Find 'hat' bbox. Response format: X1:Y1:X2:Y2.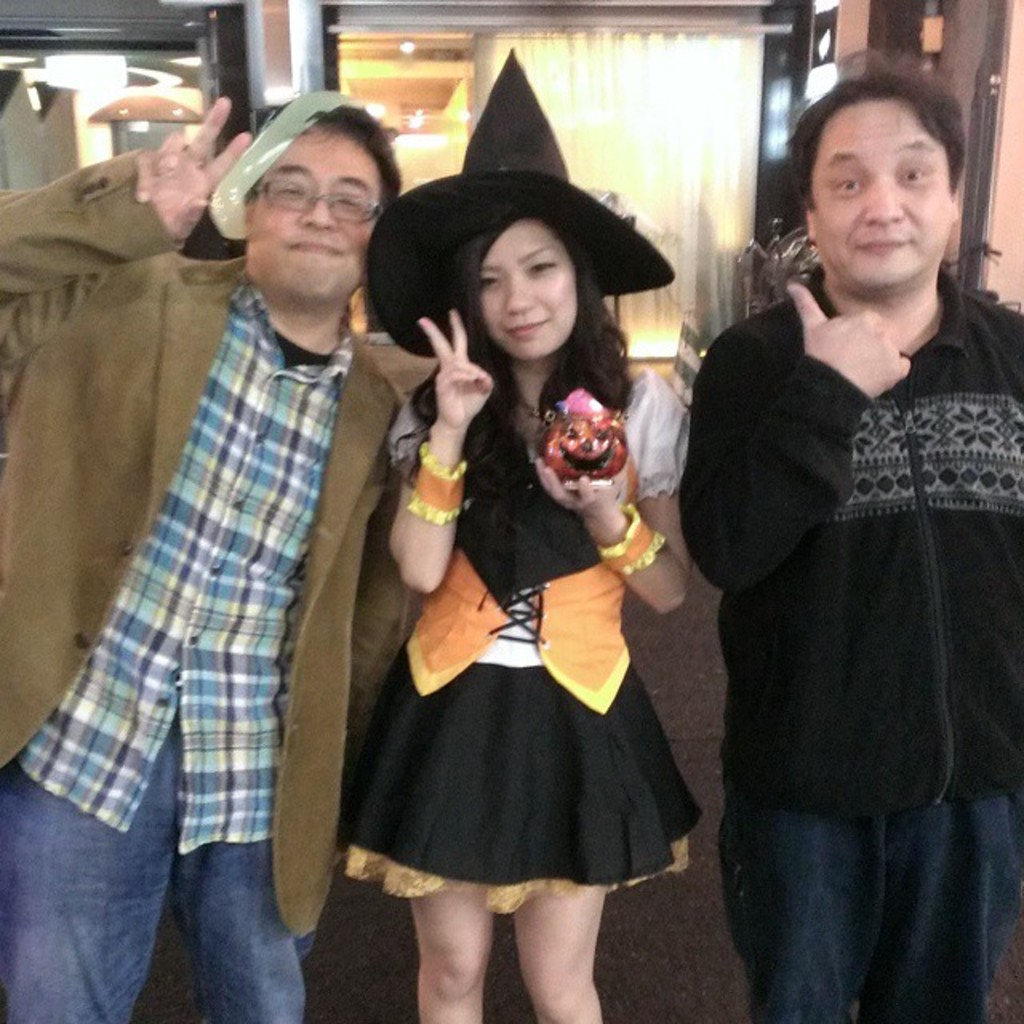
366:48:682:360.
